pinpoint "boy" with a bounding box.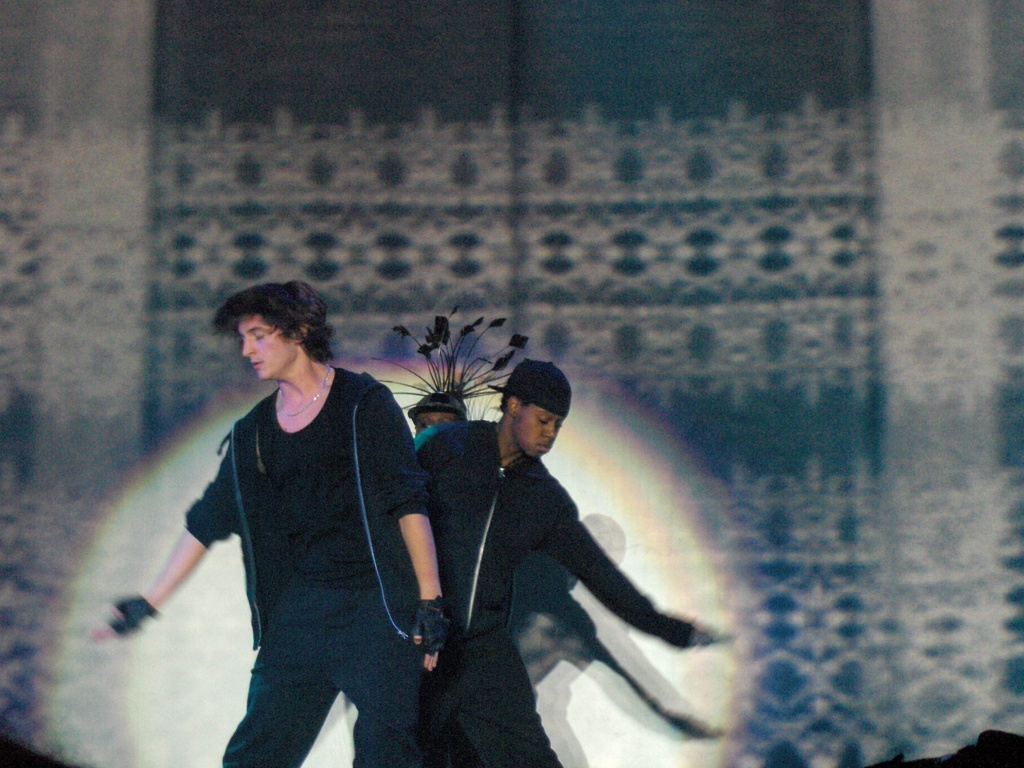
left=370, top=354, right=716, bottom=767.
